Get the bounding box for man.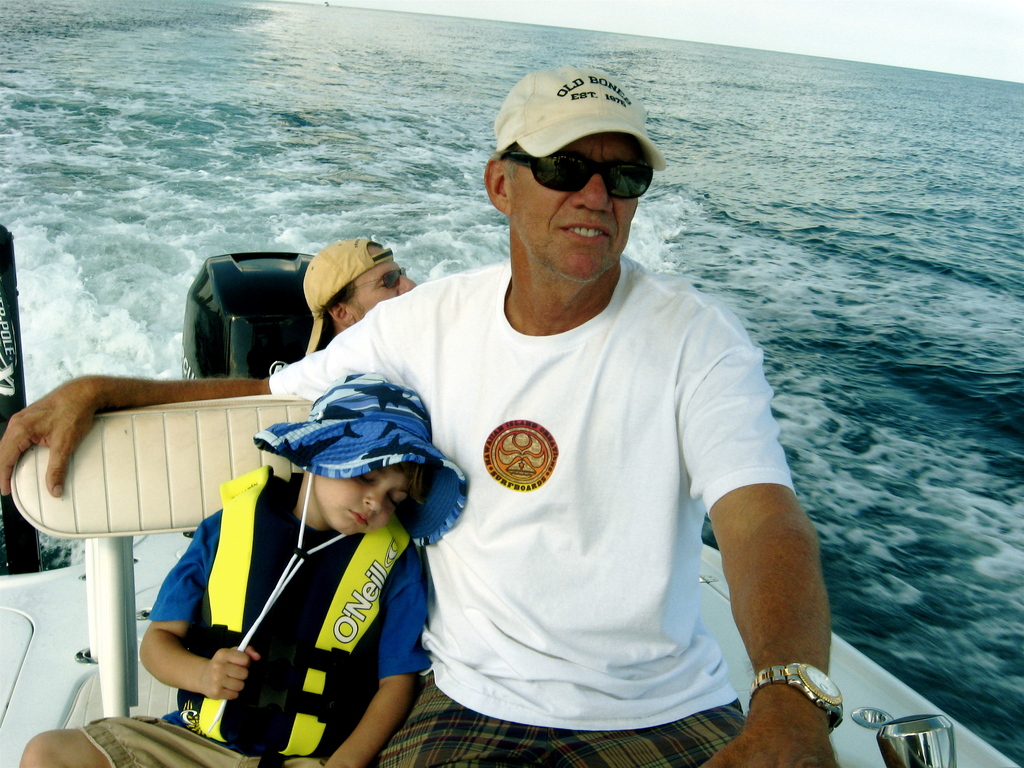
box=[0, 63, 842, 767].
